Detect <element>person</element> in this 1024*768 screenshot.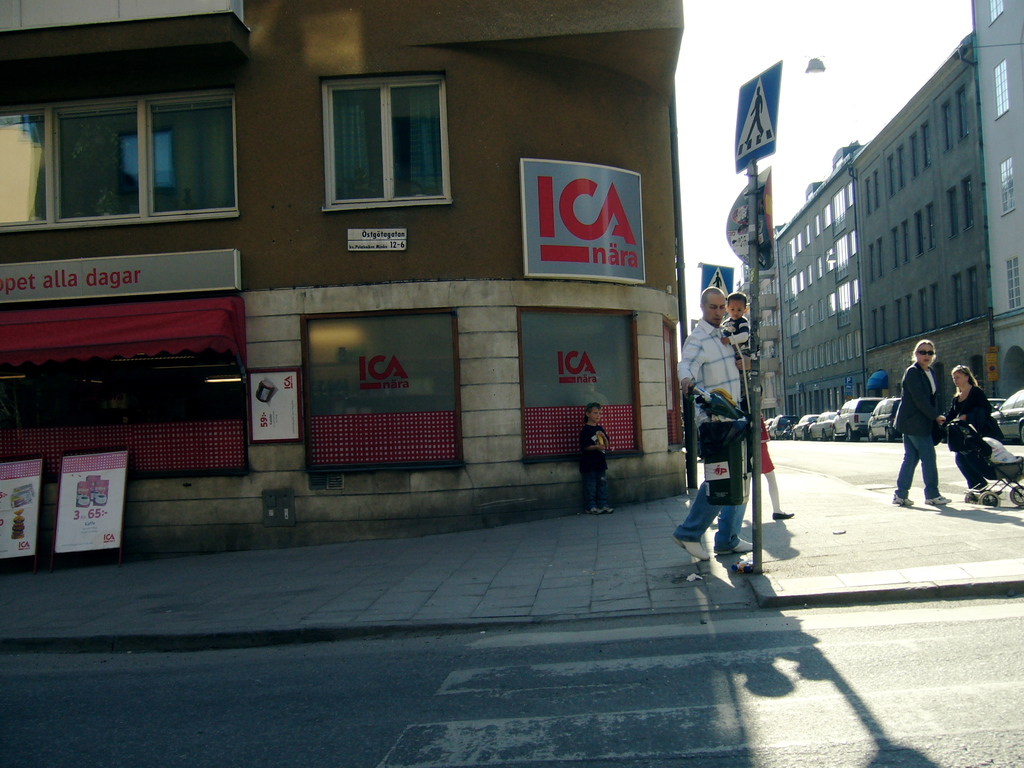
Detection: (left=892, top=348, right=936, bottom=513).
